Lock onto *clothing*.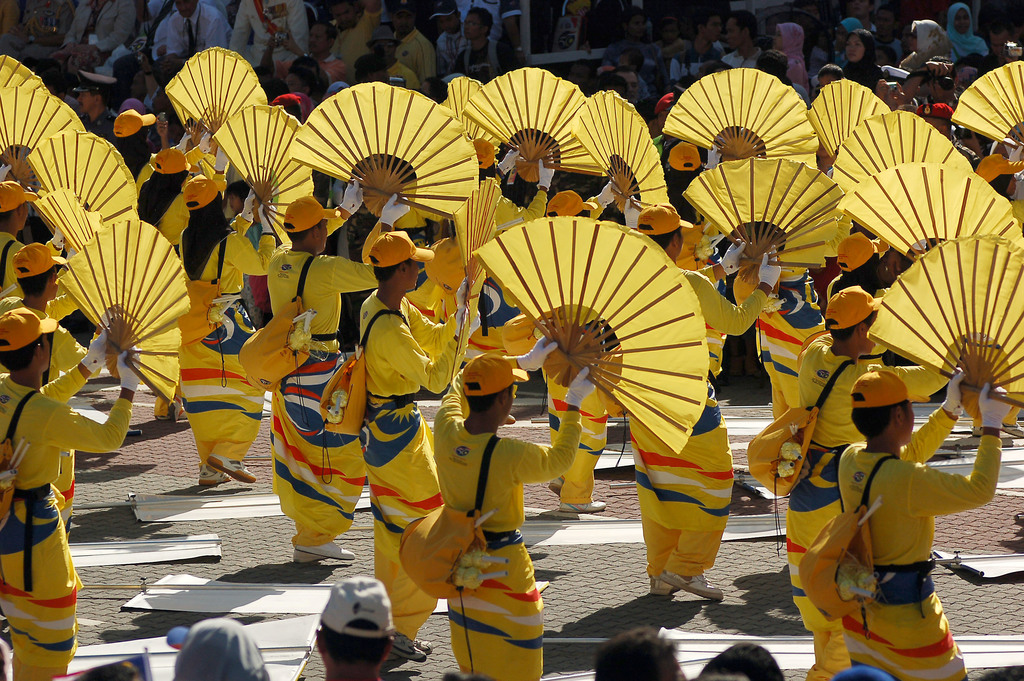
Locked: region(0, 371, 131, 680).
